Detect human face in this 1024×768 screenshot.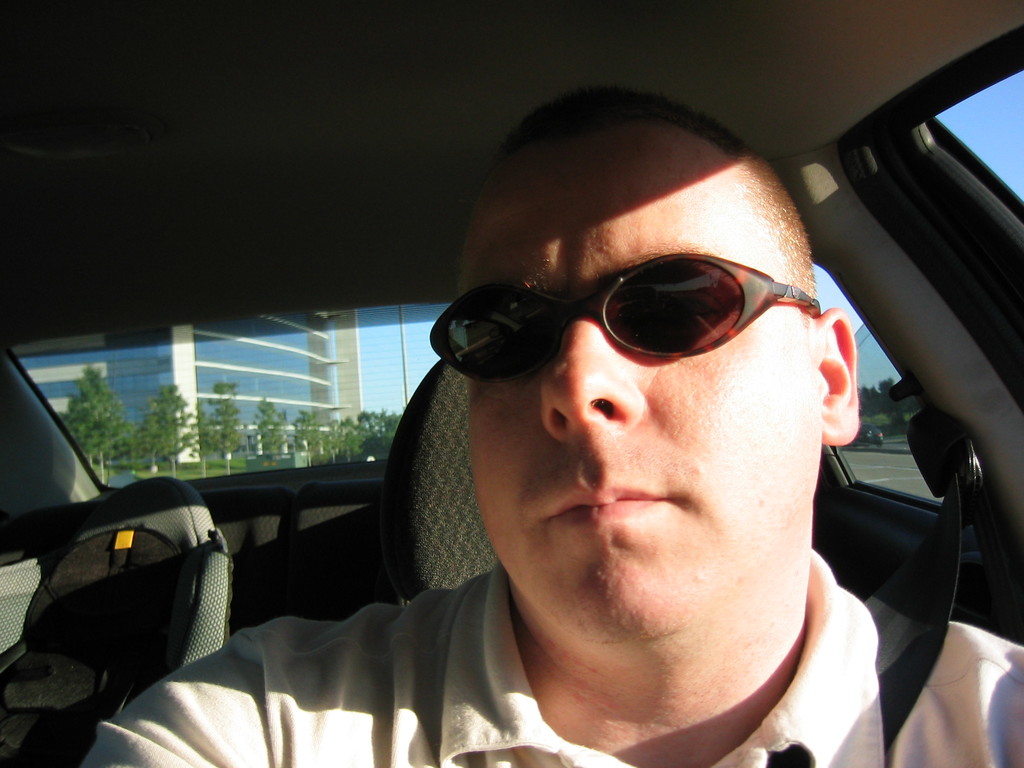
Detection: (left=451, top=152, right=805, bottom=640).
